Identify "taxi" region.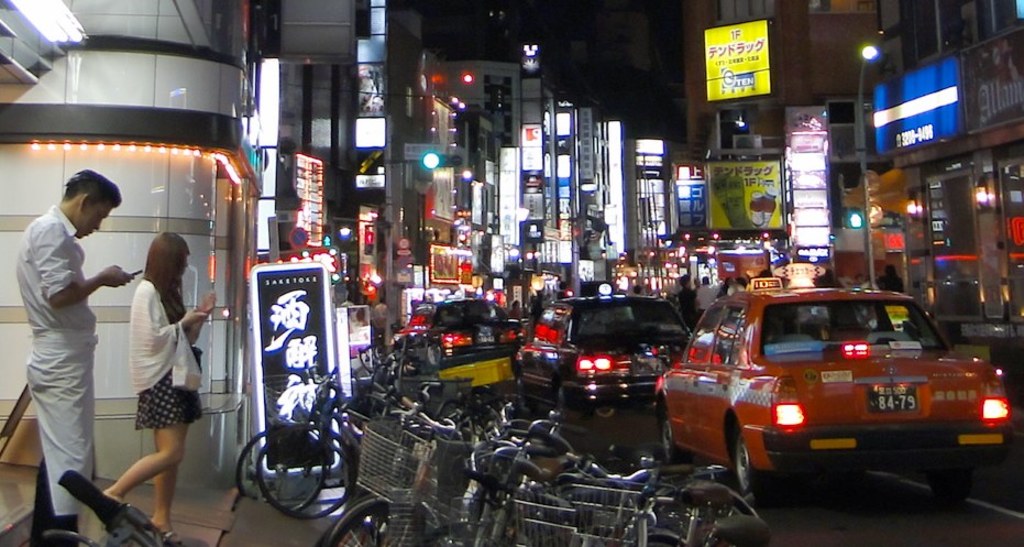
Region: bbox=[654, 277, 1006, 502].
